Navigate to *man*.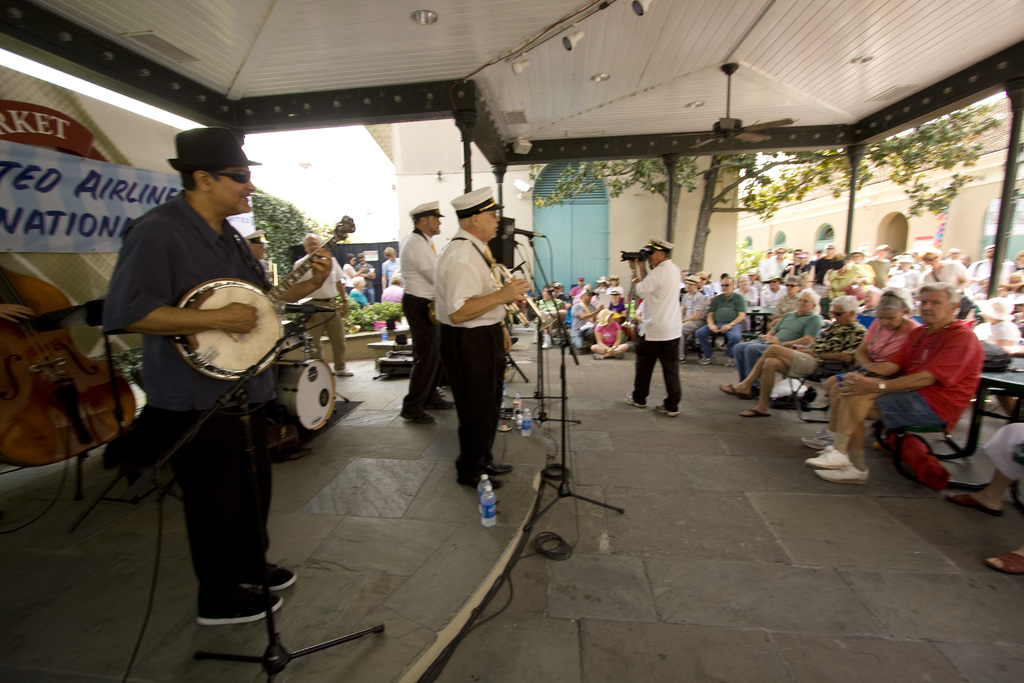
Navigation target: [249,229,264,257].
